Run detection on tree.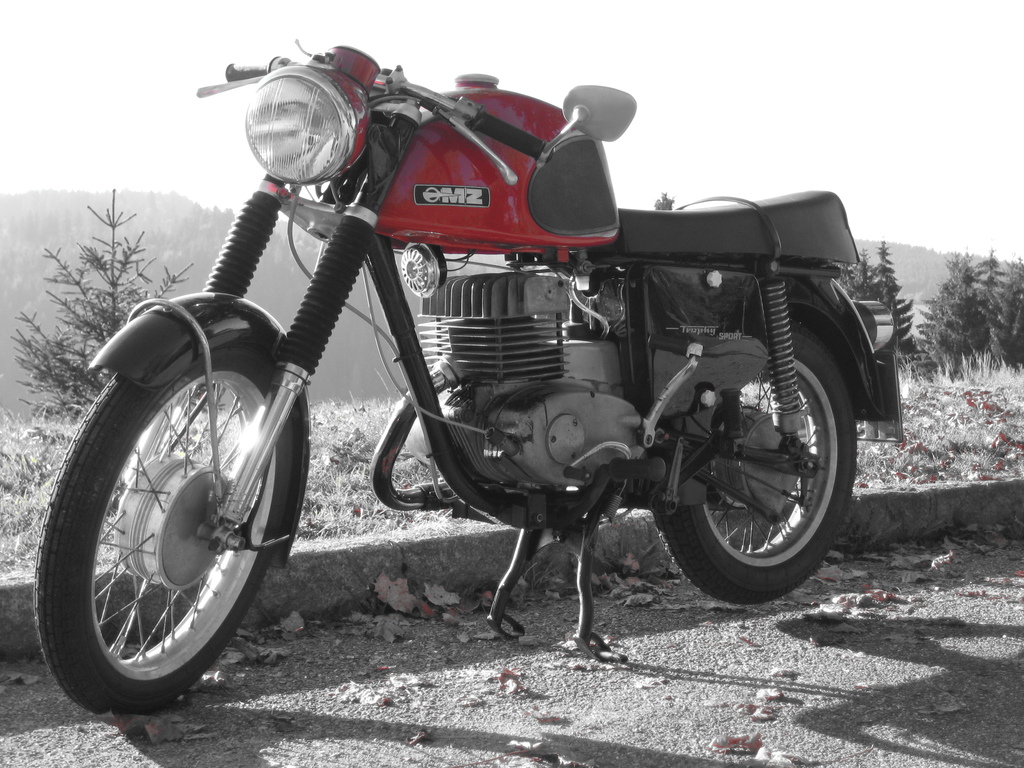
Result: box=[45, 163, 164, 392].
